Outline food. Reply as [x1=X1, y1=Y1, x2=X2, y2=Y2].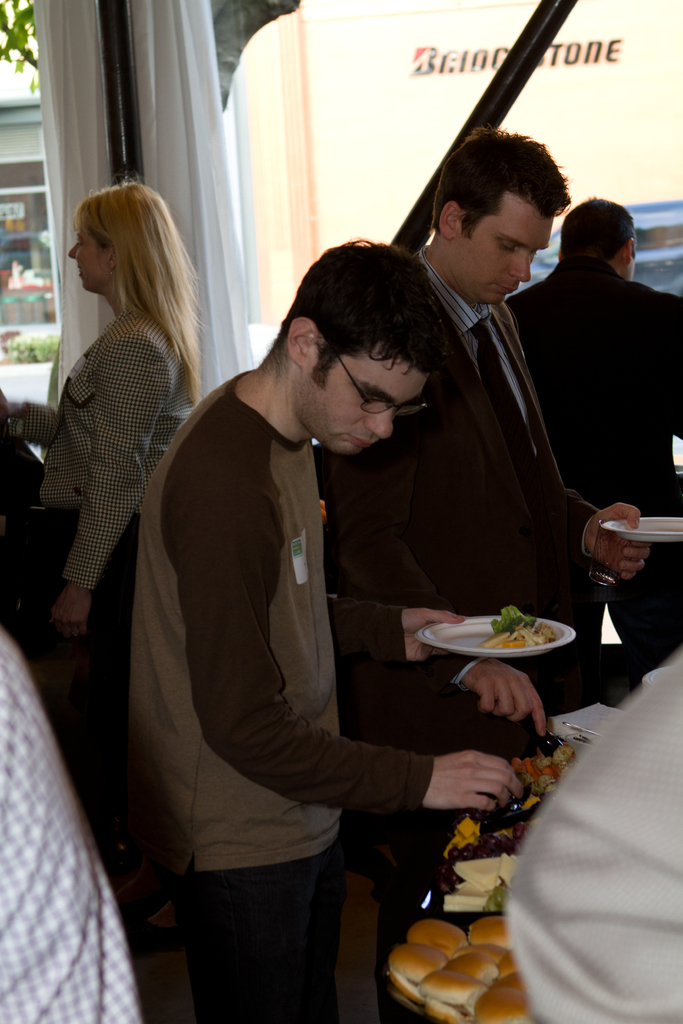
[x1=509, y1=725, x2=583, y2=792].
